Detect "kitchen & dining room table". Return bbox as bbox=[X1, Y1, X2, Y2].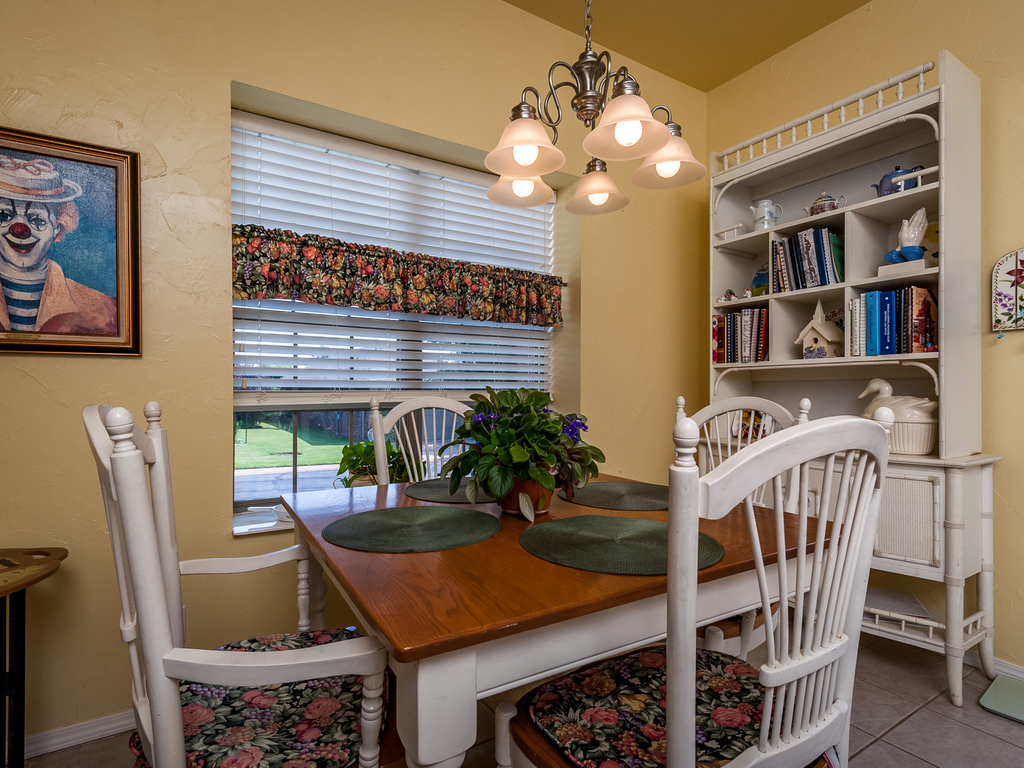
bbox=[253, 415, 891, 762].
